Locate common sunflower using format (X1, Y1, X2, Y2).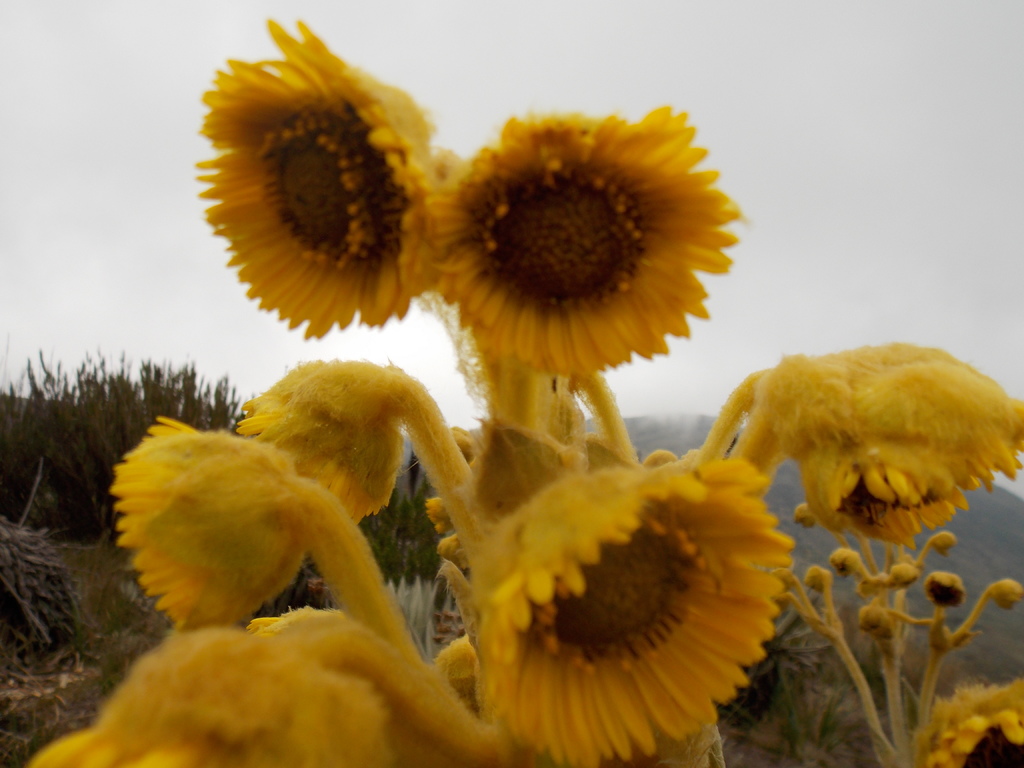
(486, 465, 799, 766).
